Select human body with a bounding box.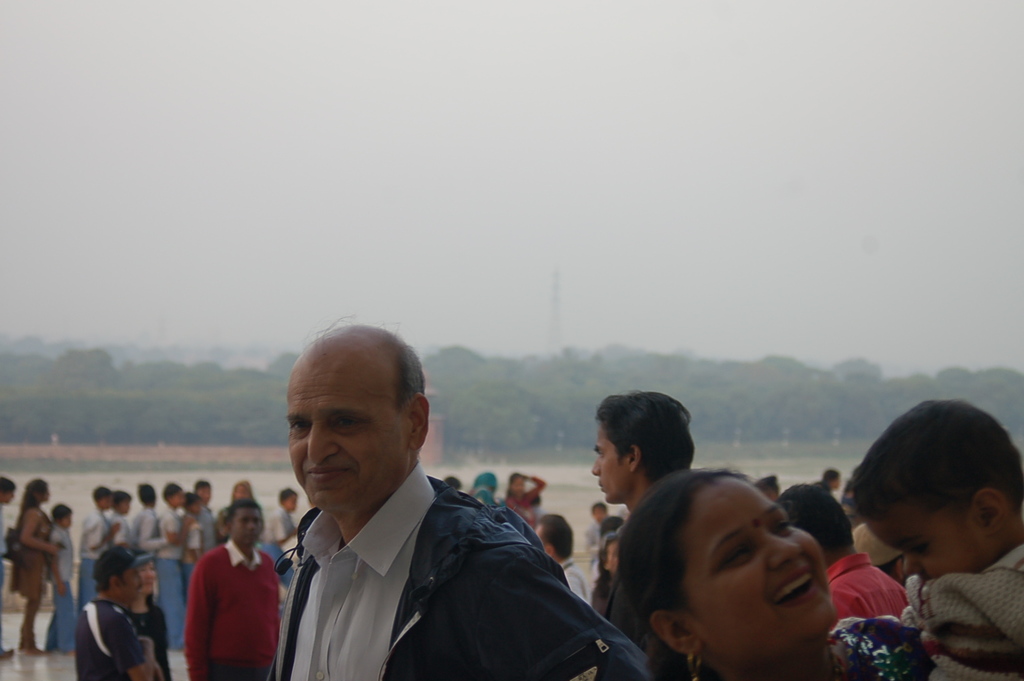
<bbox>623, 478, 884, 678</bbox>.
